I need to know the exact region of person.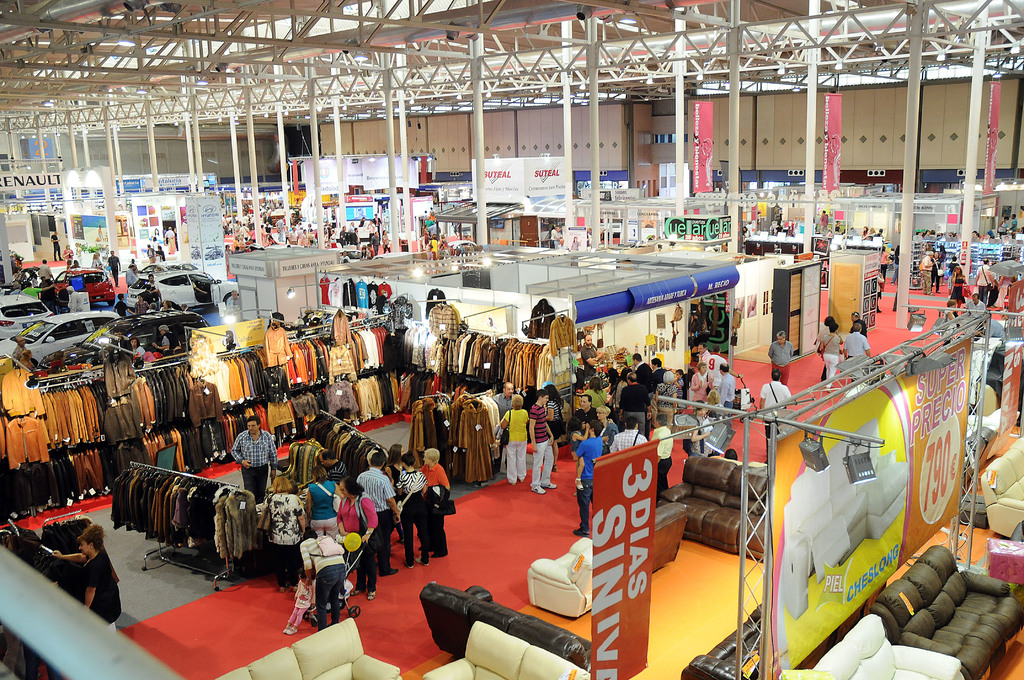
Region: l=299, t=533, r=349, b=622.
